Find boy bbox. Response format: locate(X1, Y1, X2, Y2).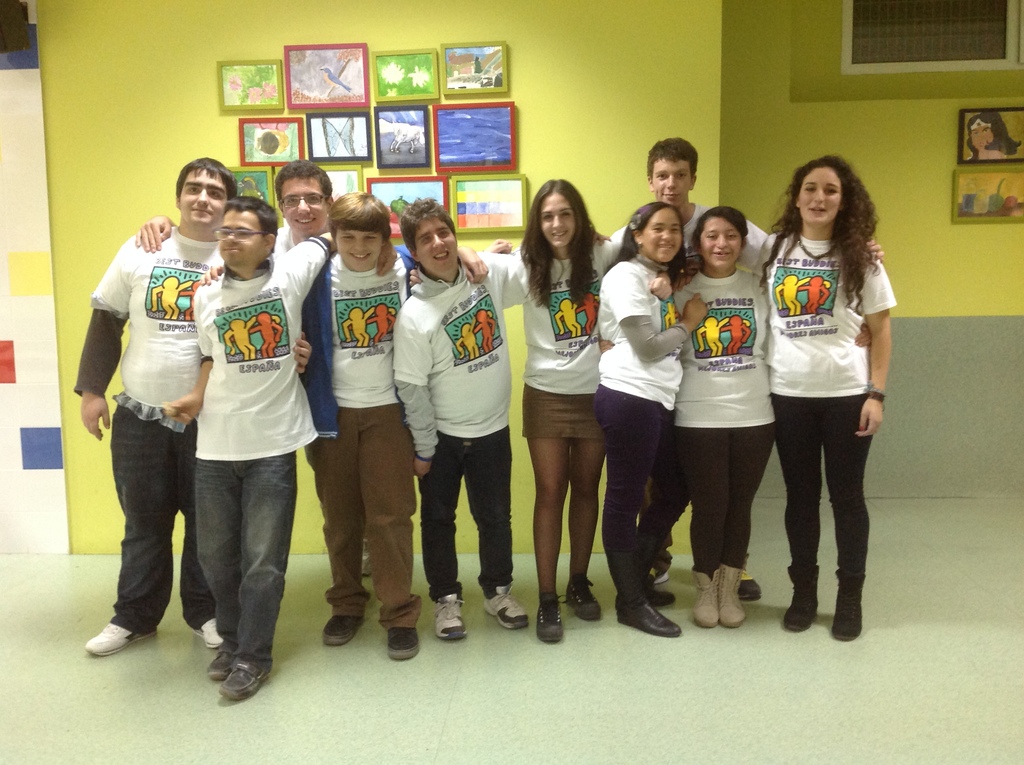
locate(392, 196, 609, 641).
